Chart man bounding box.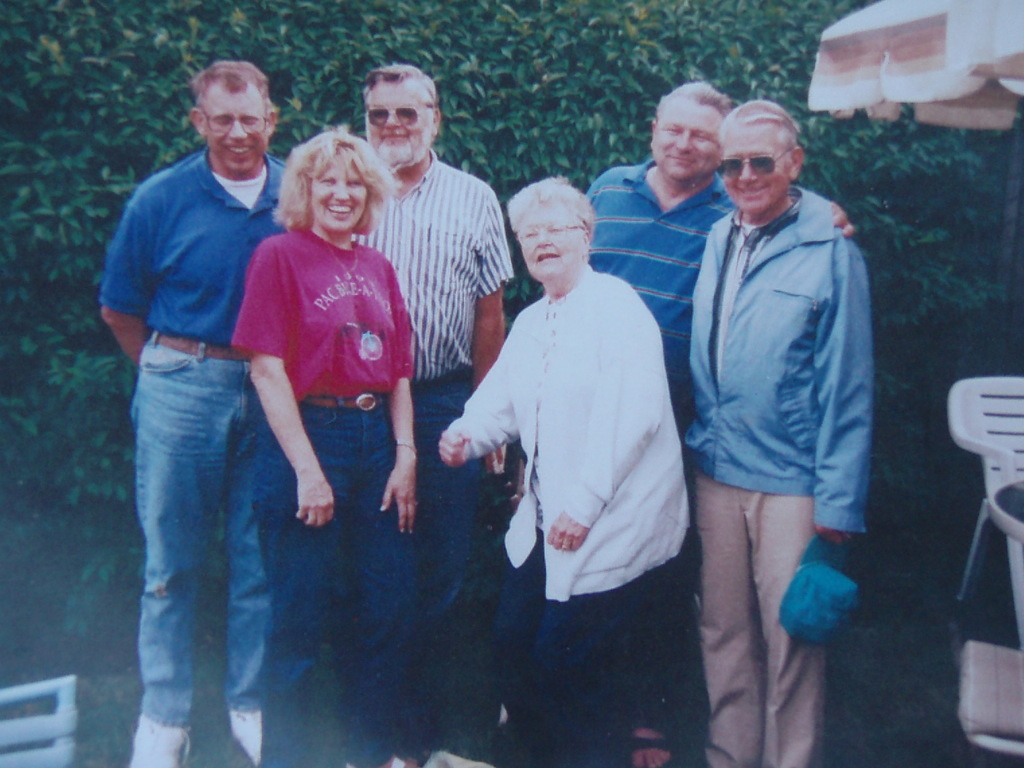
Charted: <bbox>585, 77, 858, 766</bbox>.
